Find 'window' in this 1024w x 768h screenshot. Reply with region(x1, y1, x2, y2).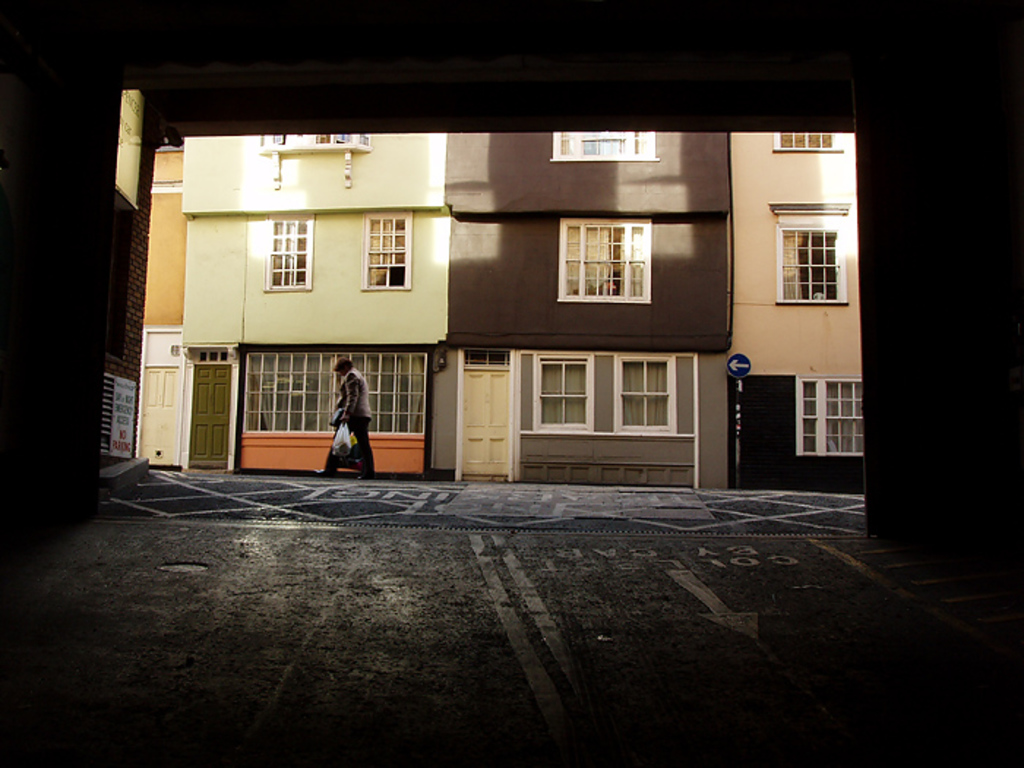
region(794, 373, 863, 455).
